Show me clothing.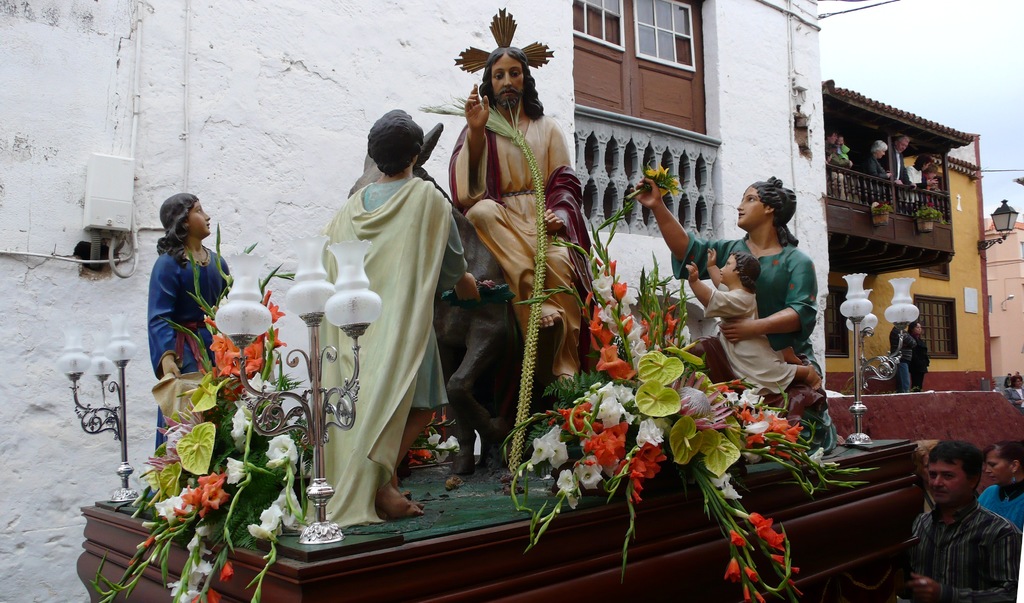
clothing is here: <box>687,285,812,417</box>.
